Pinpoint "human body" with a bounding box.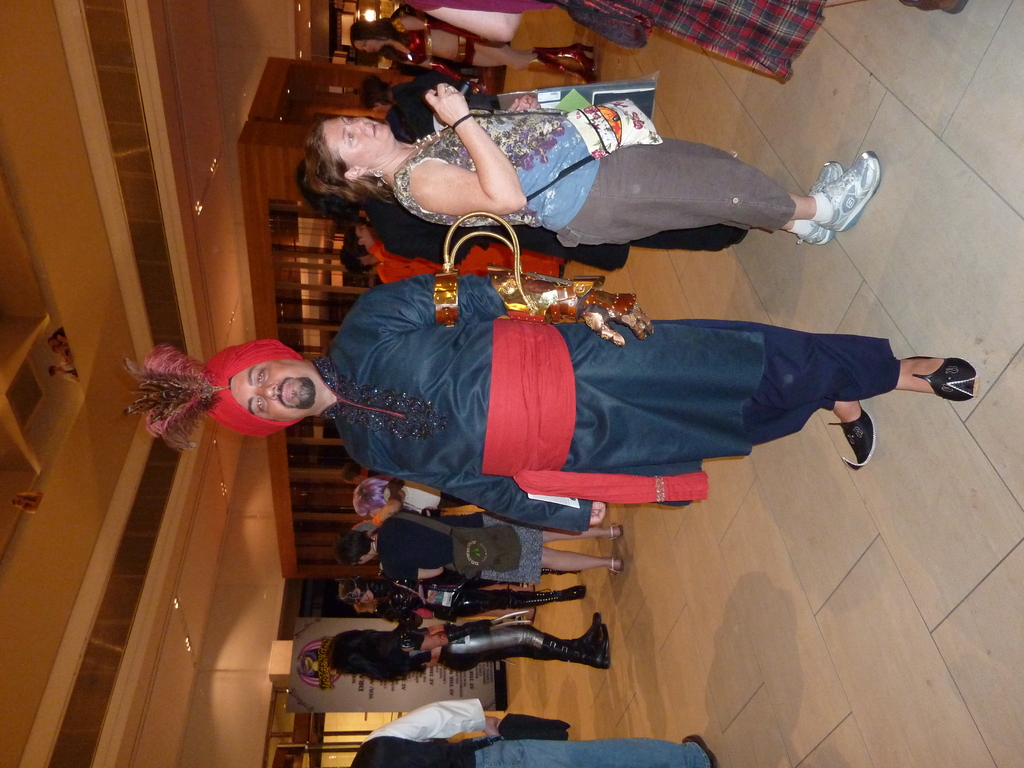
(x1=378, y1=8, x2=596, y2=88).
